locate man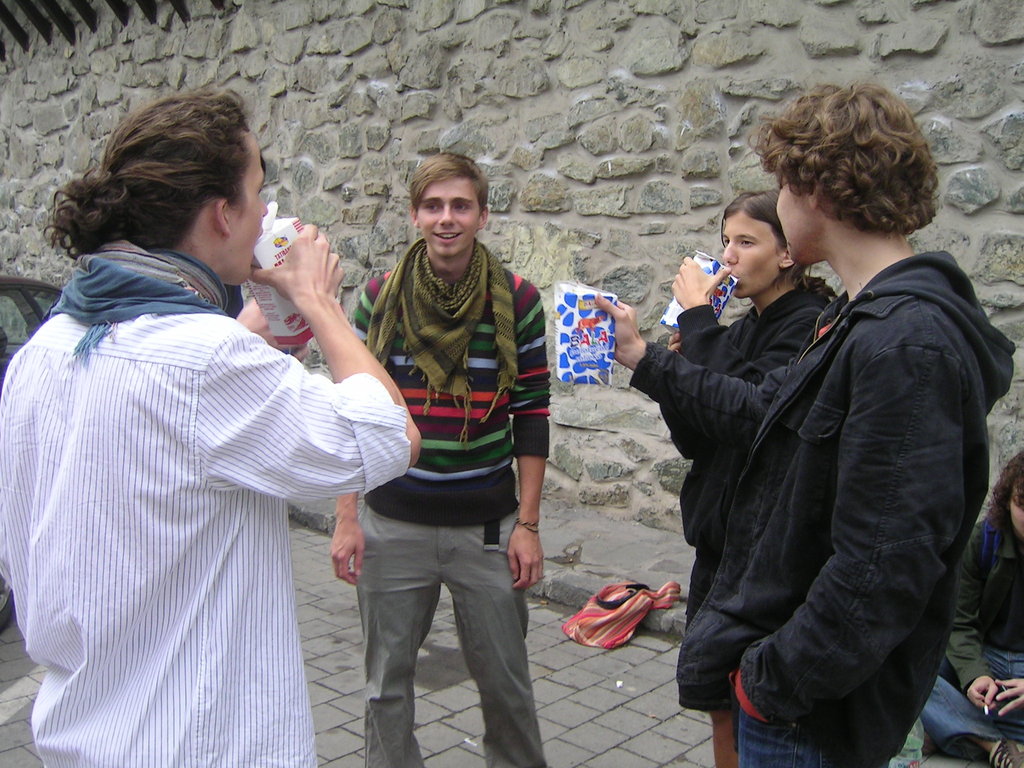
bbox=[622, 92, 1002, 748]
